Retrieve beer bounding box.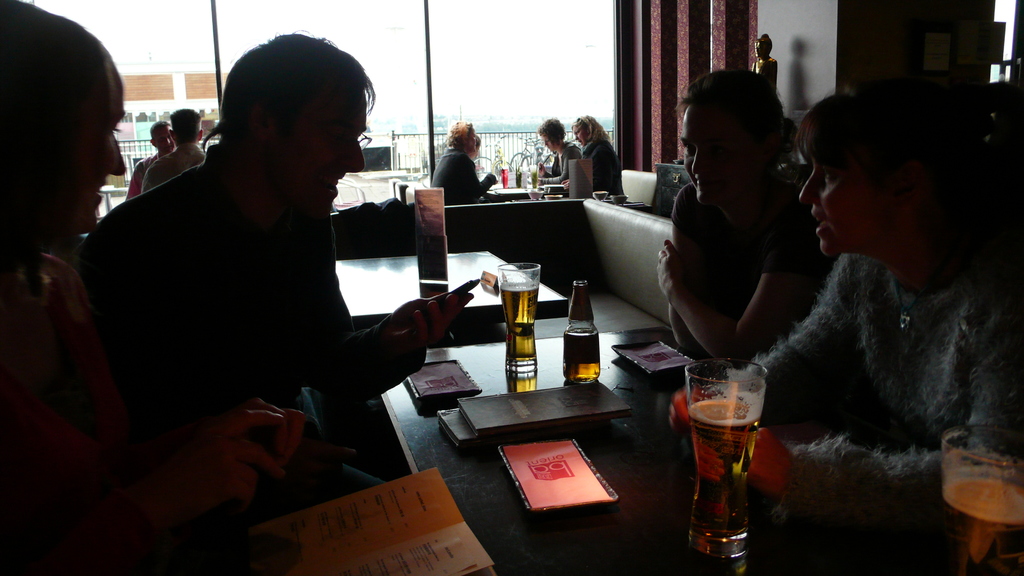
Bounding box: <region>506, 273, 536, 371</region>.
